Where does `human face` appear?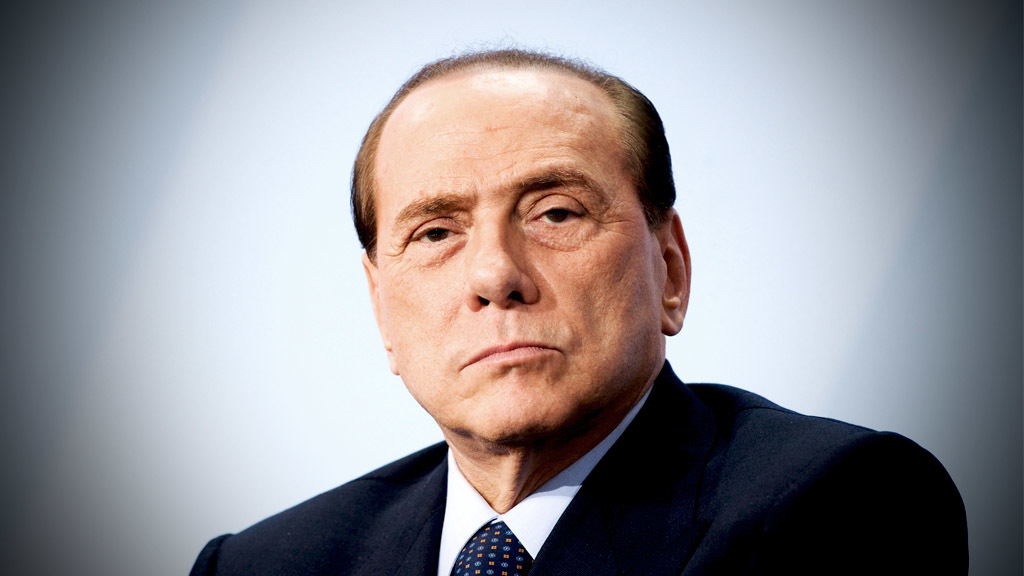
Appears at bbox=[373, 97, 660, 435].
